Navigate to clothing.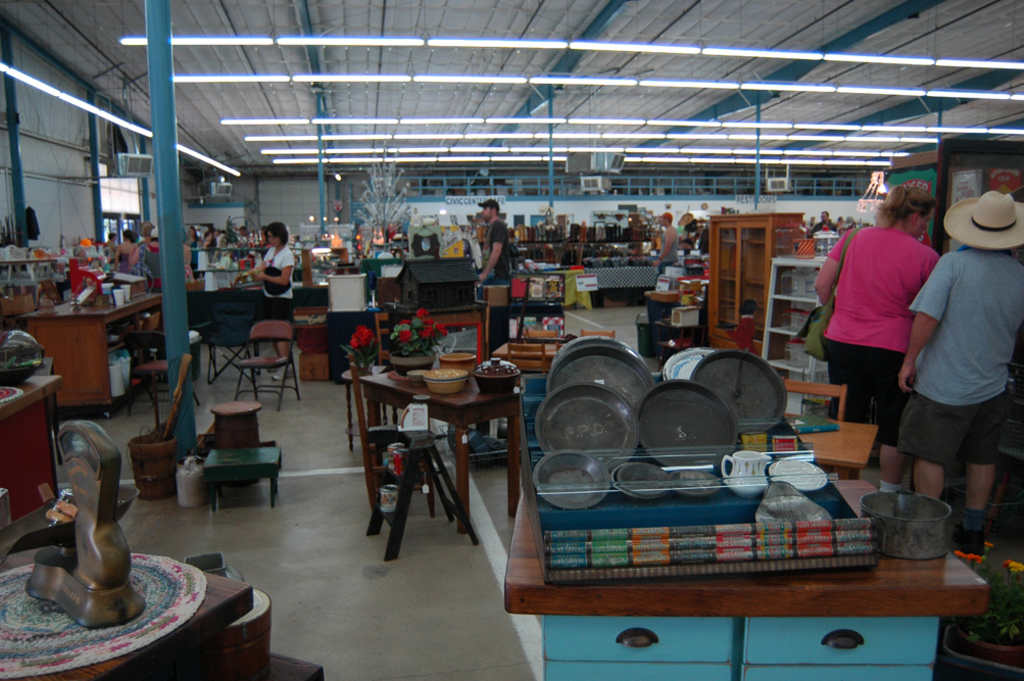
Navigation target: region(659, 225, 678, 273).
